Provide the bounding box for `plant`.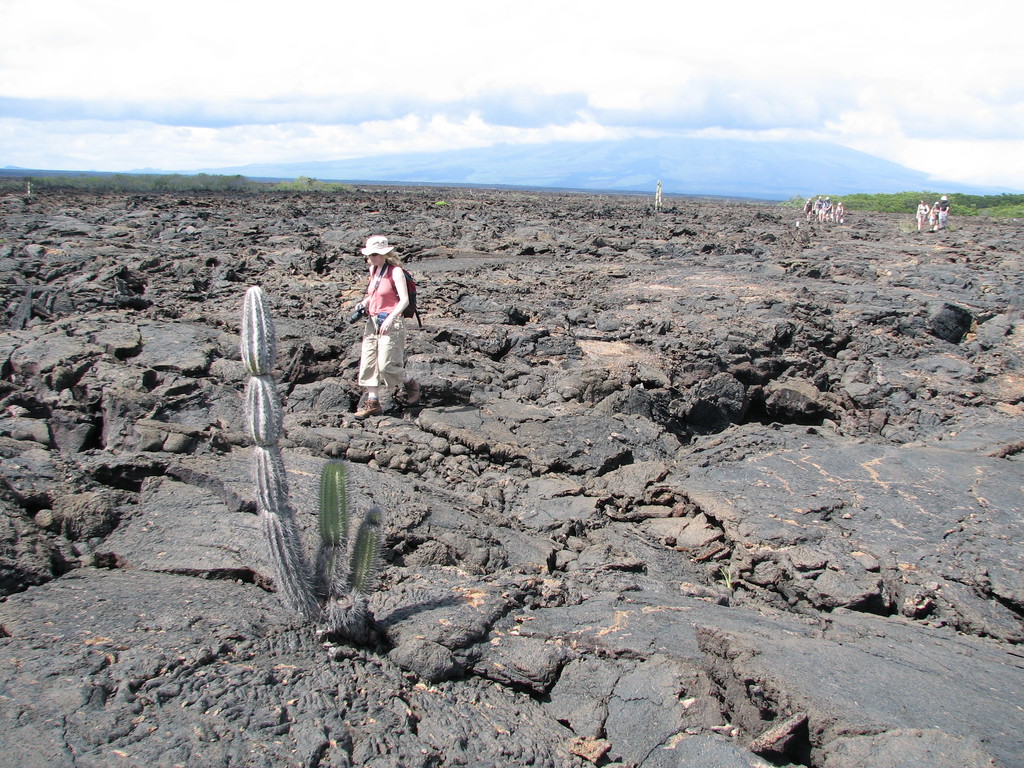
789/186/1023/223.
